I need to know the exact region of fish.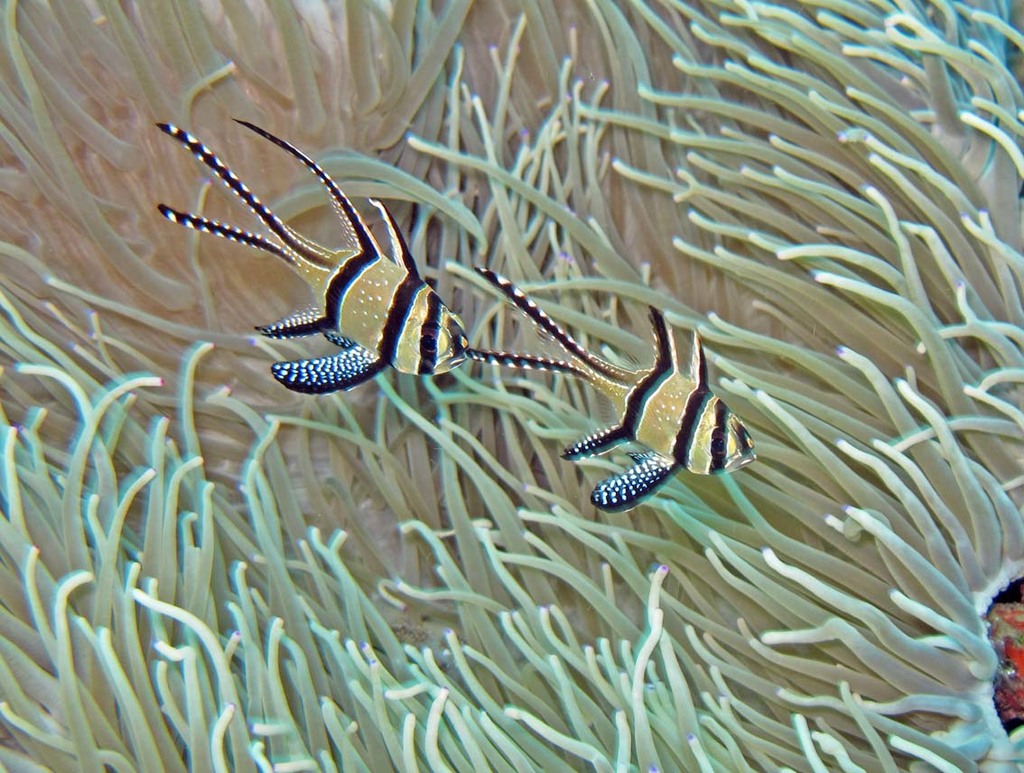
Region: bbox(158, 116, 474, 394).
